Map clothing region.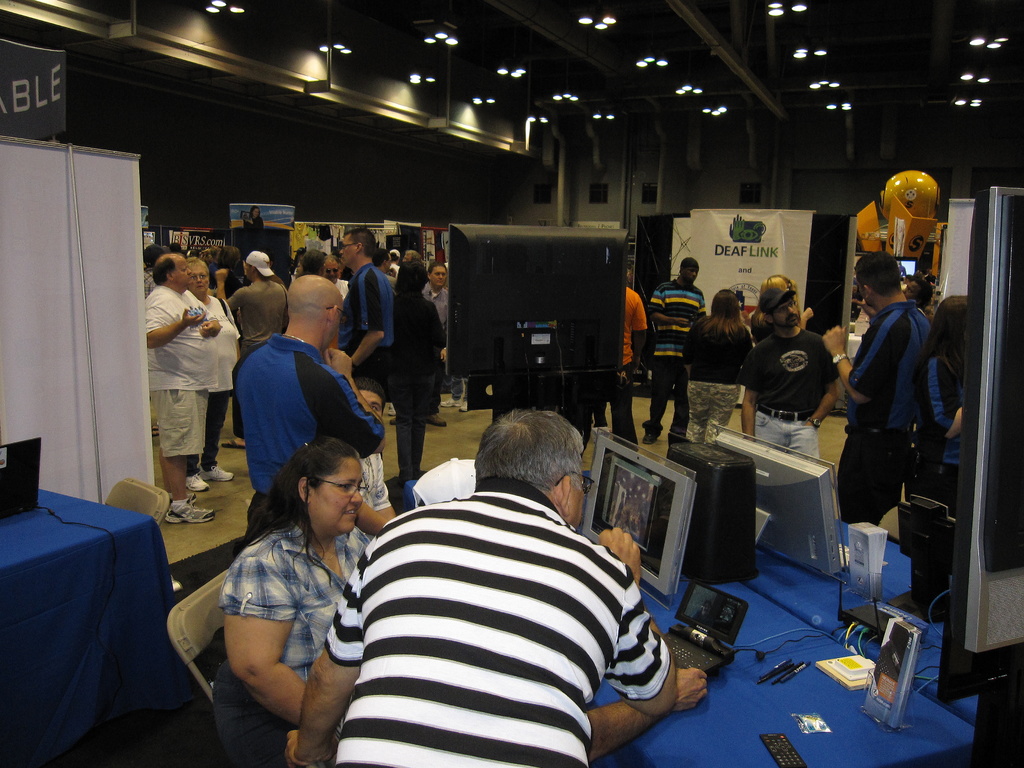
Mapped to pyautogui.locateOnScreen(307, 439, 690, 767).
